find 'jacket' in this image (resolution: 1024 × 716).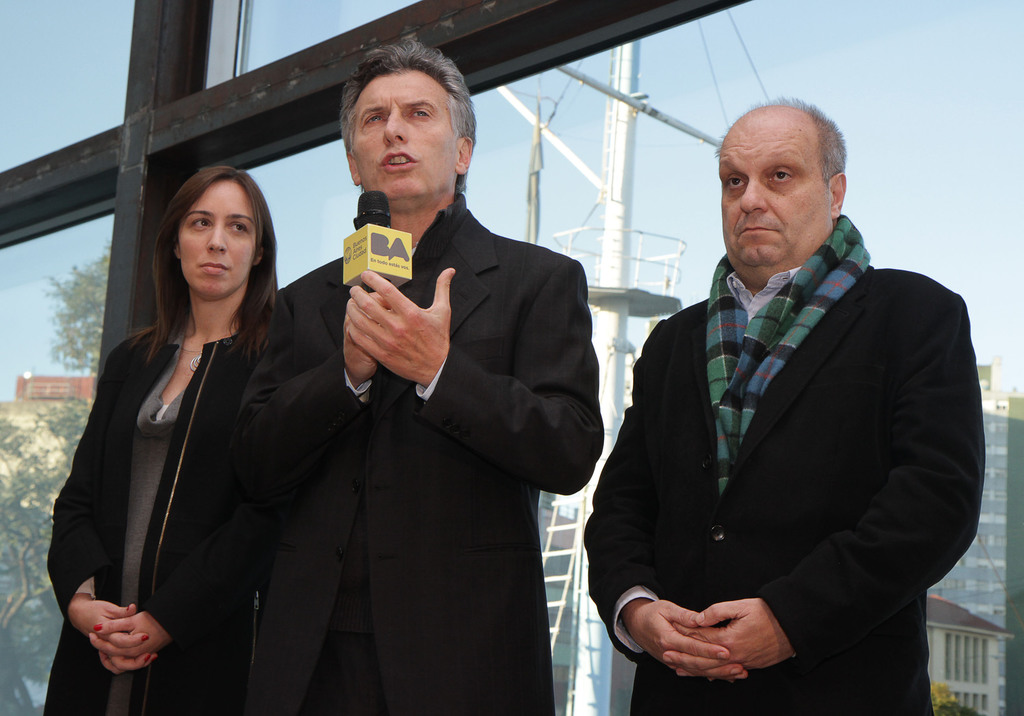
51, 273, 316, 670.
